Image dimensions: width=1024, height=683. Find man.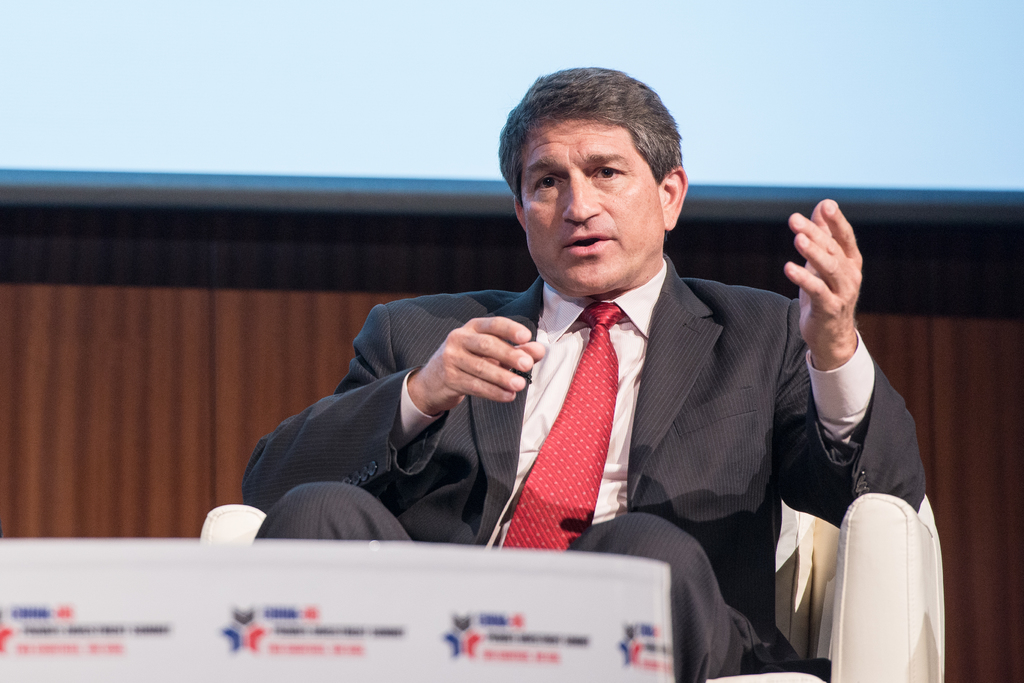
248:65:927:682.
